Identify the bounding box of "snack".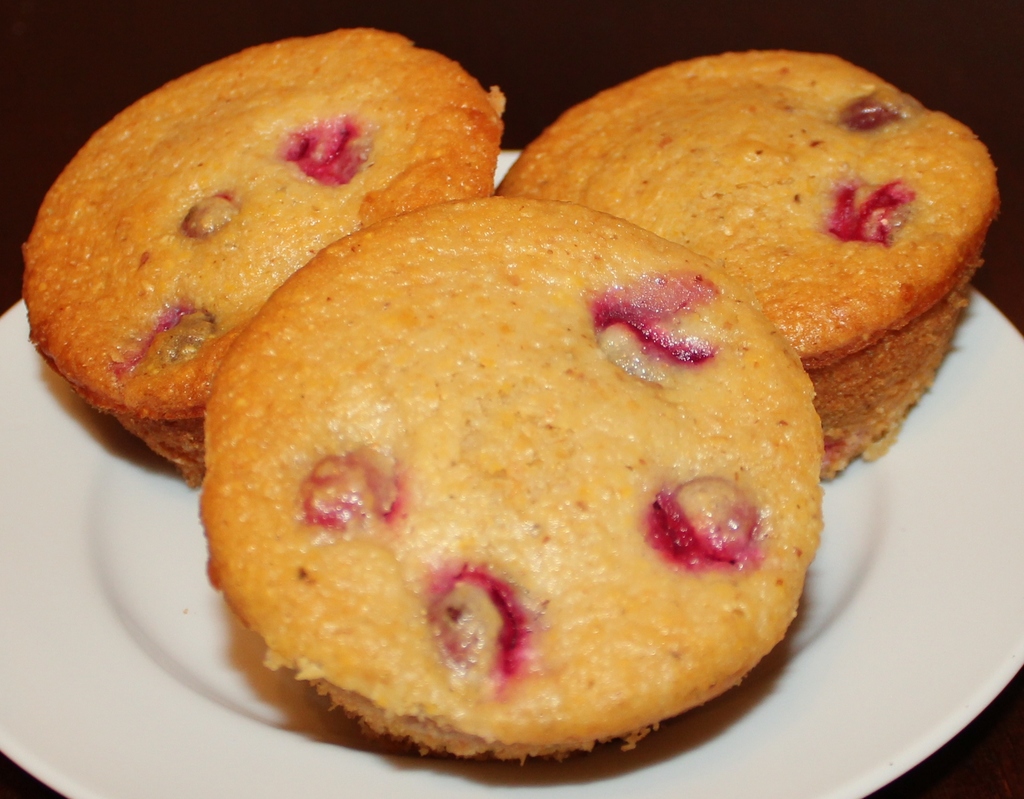
(x1=507, y1=42, x2=1003, y2=461).
